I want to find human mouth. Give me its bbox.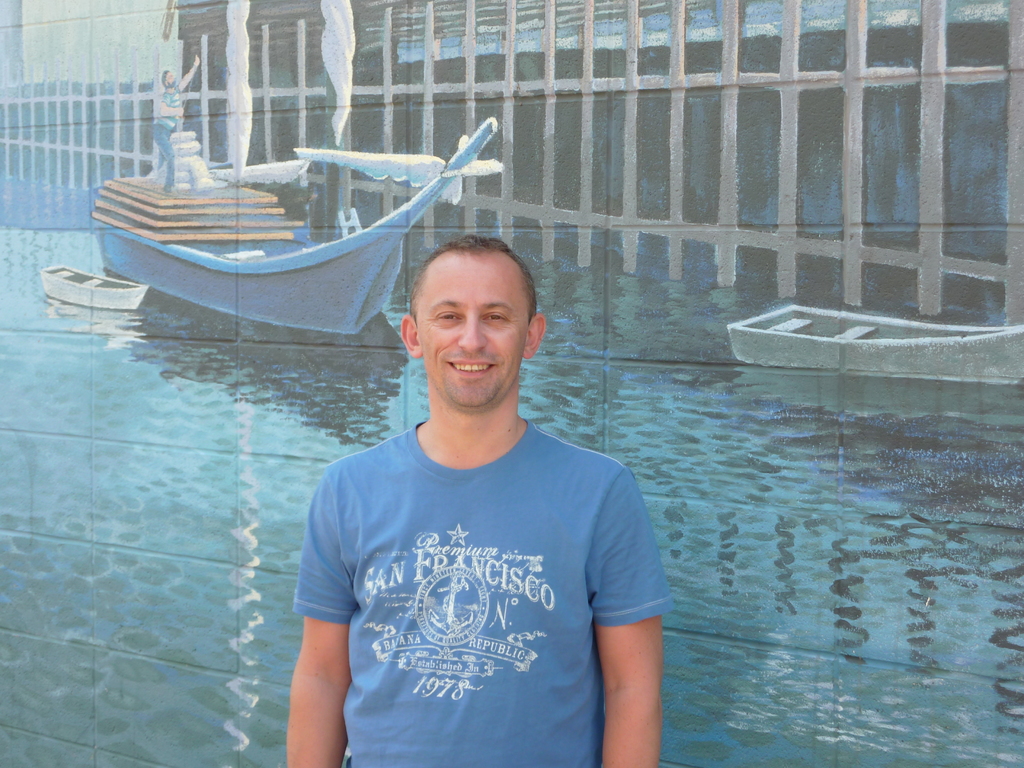
{"x1": 447, "y1": 360, "x2": 494, "y2": 380}.
